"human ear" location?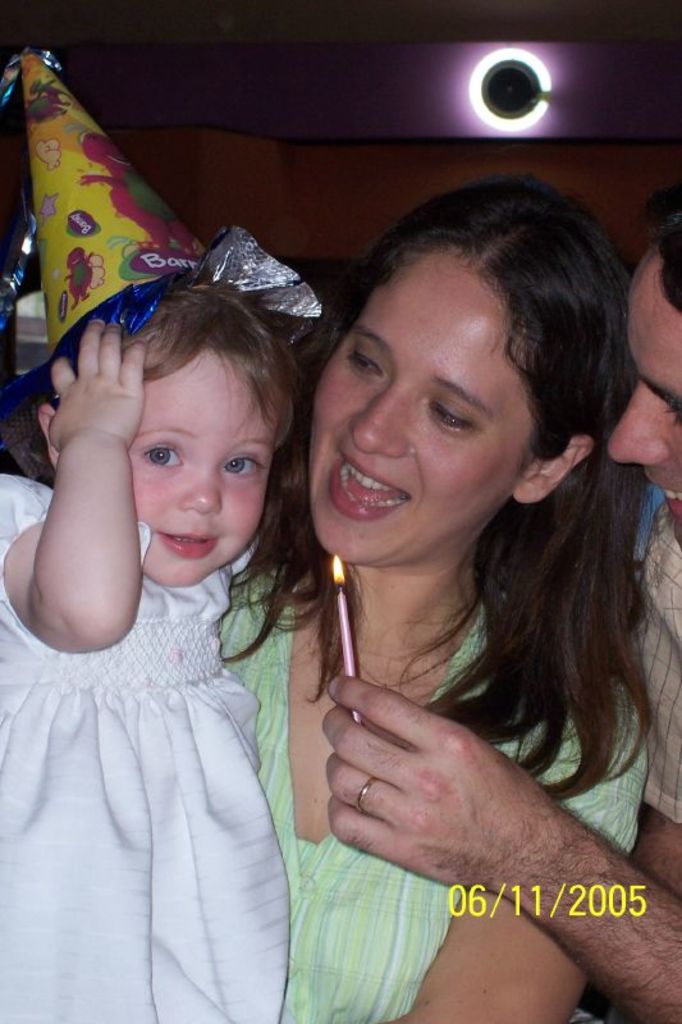
box=[36, 397, 52, 468]
